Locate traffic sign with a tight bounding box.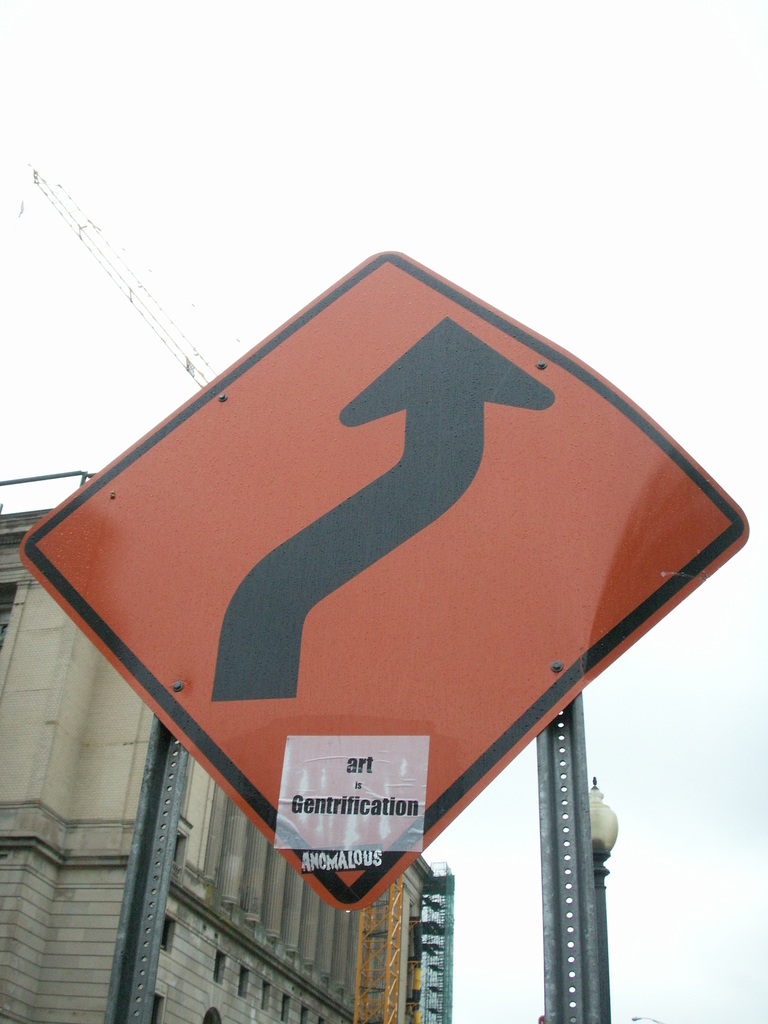
(22, 248, 751, 908).
